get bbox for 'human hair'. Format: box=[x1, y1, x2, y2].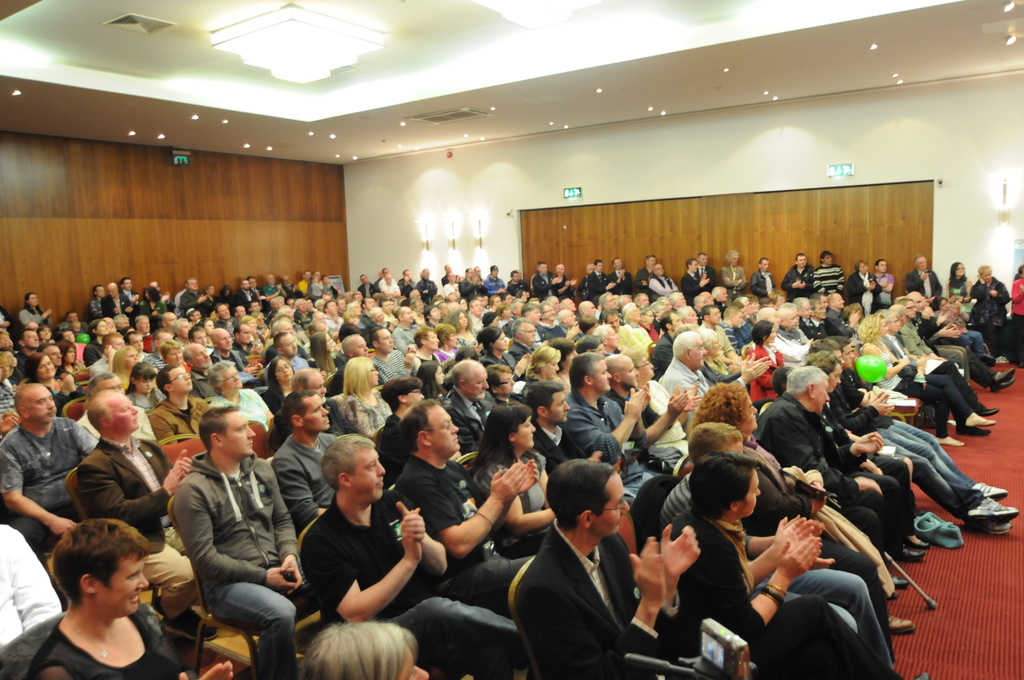
box=[684, 421, 739, 471].
